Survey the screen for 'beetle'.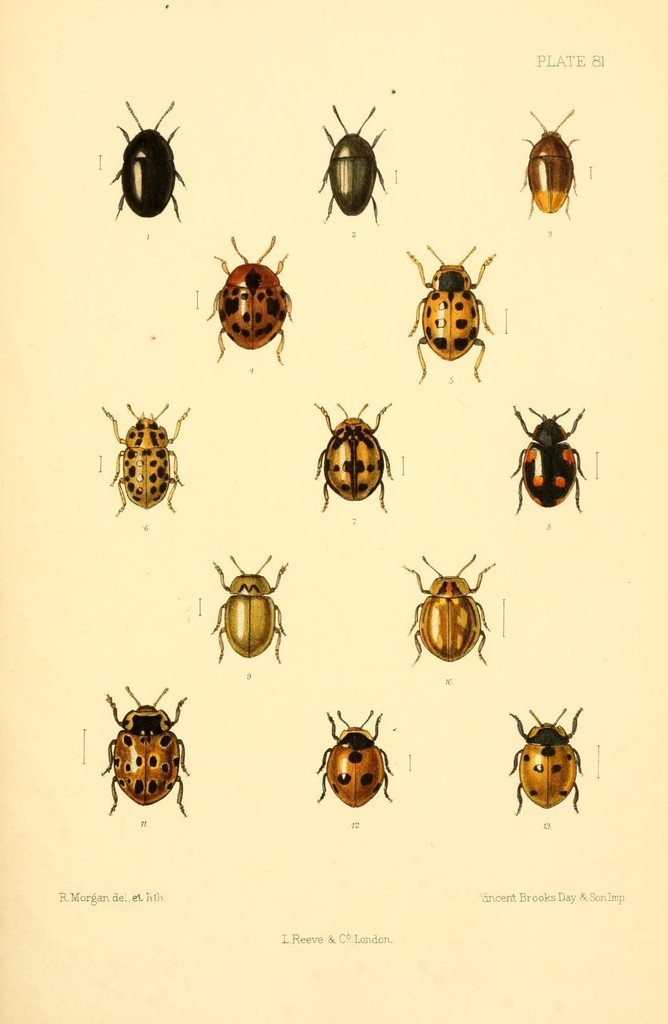
Survey found: {"left": 411, "top": 246, "right": 492, "bottom": 386}.
